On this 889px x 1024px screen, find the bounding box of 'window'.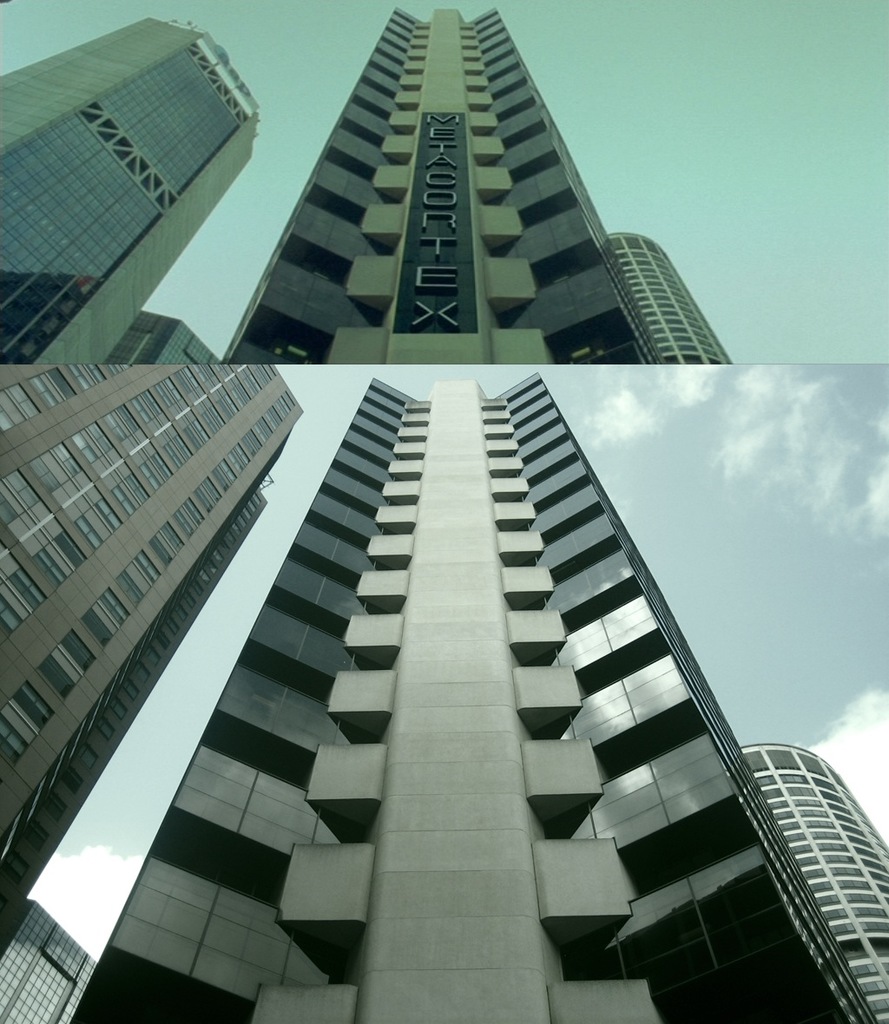
Bounding box: box=[225, 444, 250, 482].
